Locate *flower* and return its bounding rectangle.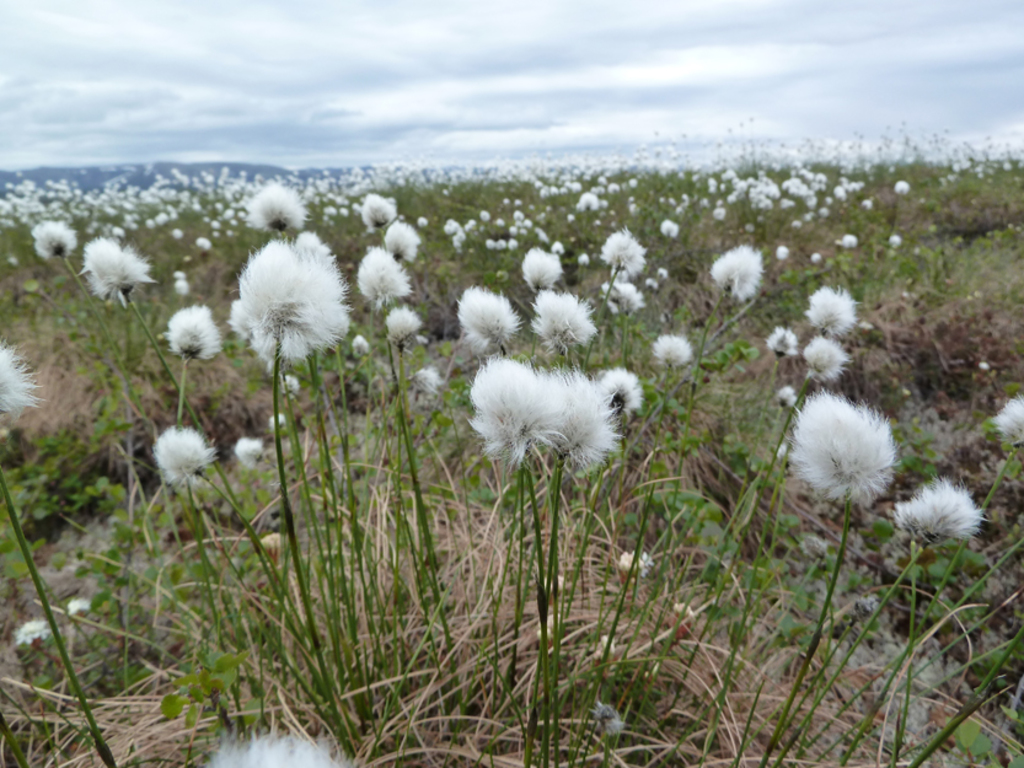
530, 285, 599, 345.
